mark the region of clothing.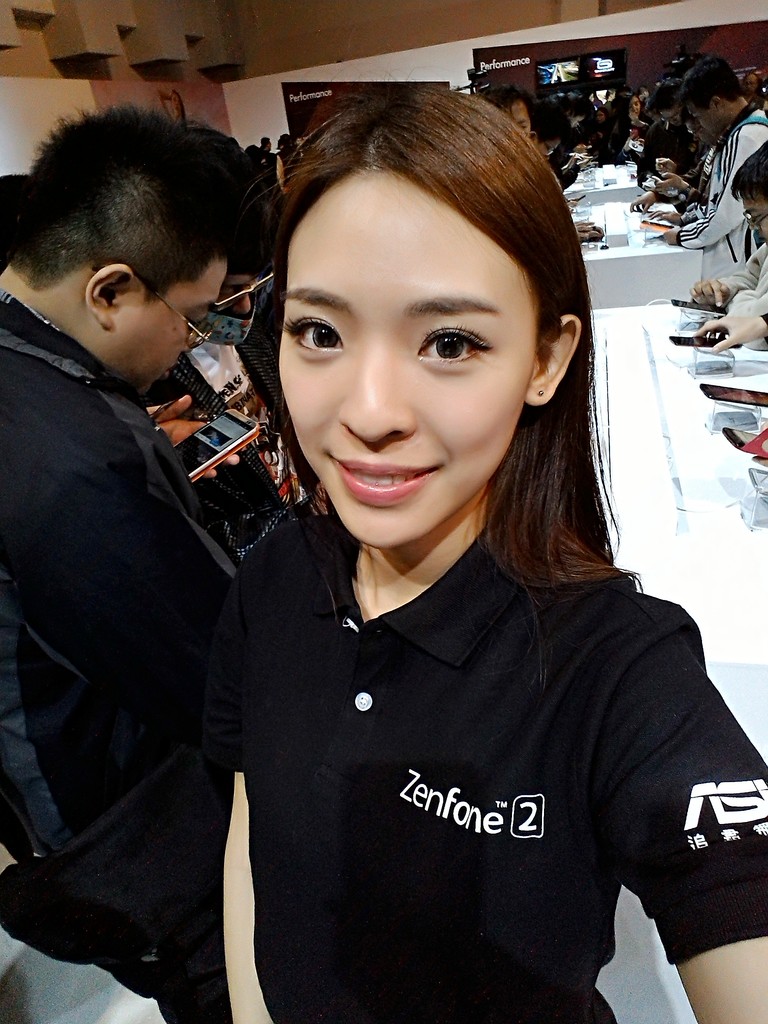
Region: locate(0, 283, 253, 1021).
